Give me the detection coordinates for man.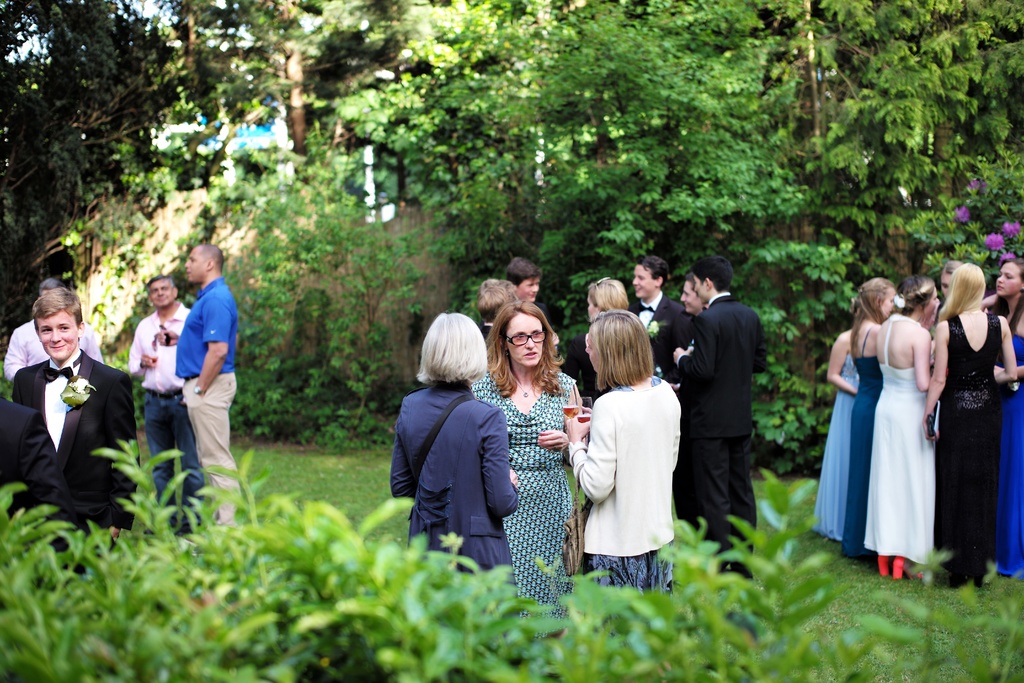
6,277,140,550.
